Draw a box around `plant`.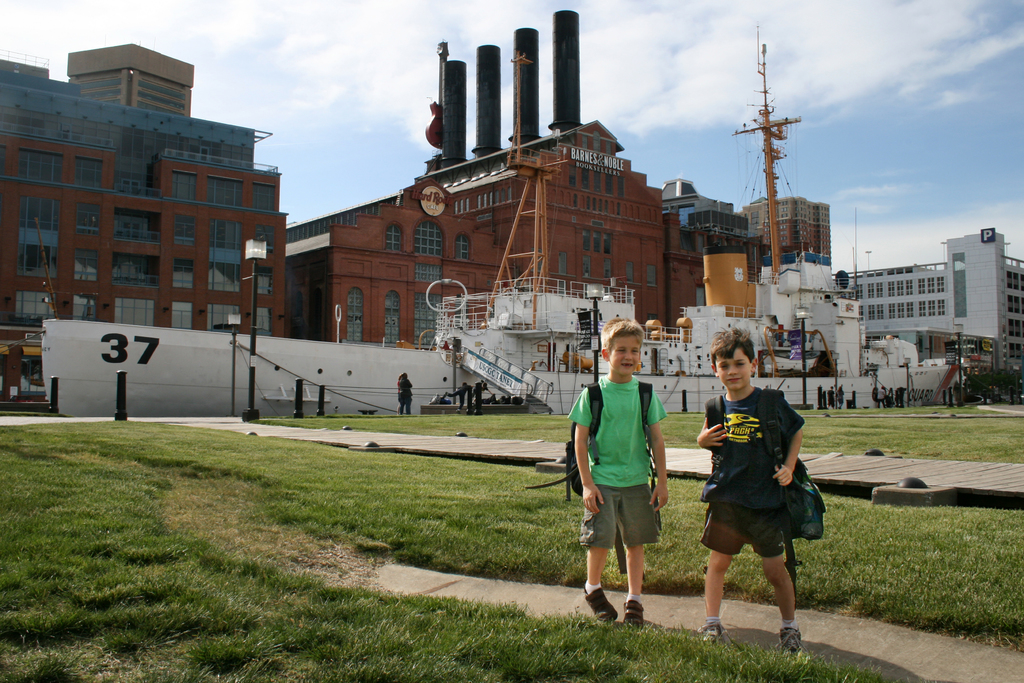
(x1=0, y1=411, x2=1021, y2=682).
